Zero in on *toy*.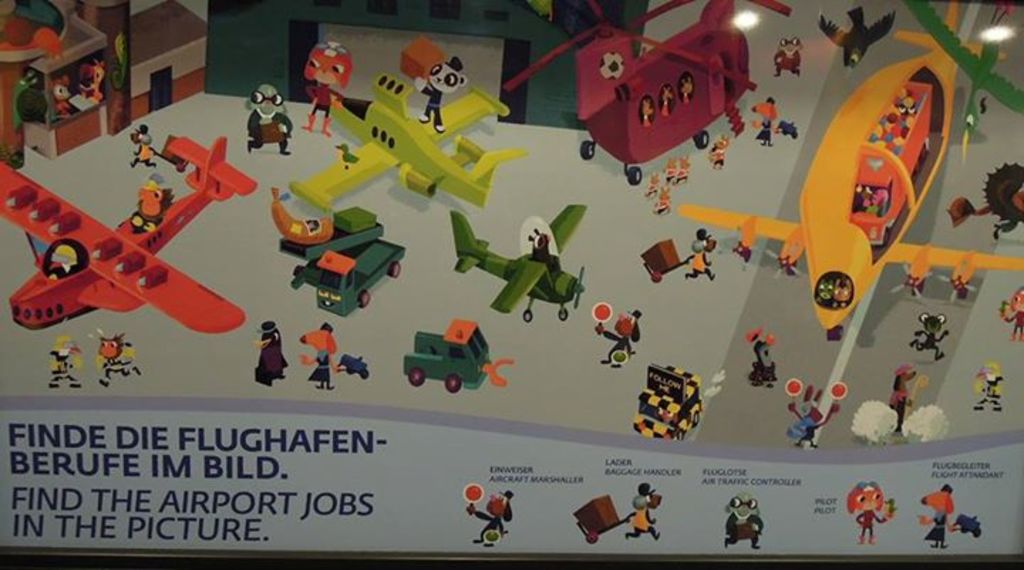
Zeroed in: [left=639, top=233, right=687, bottom=286].
